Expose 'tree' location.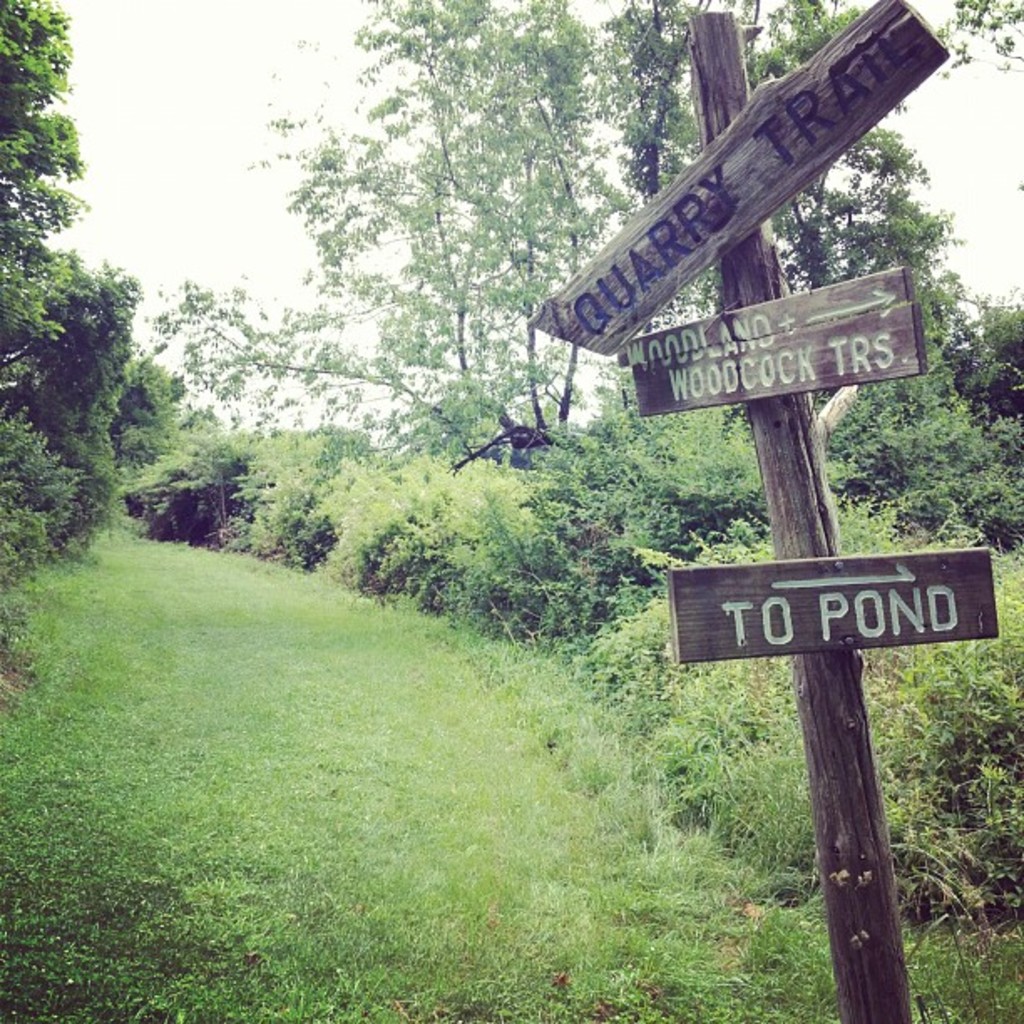
Exposed at Rect(0, 0, 142, 584).
